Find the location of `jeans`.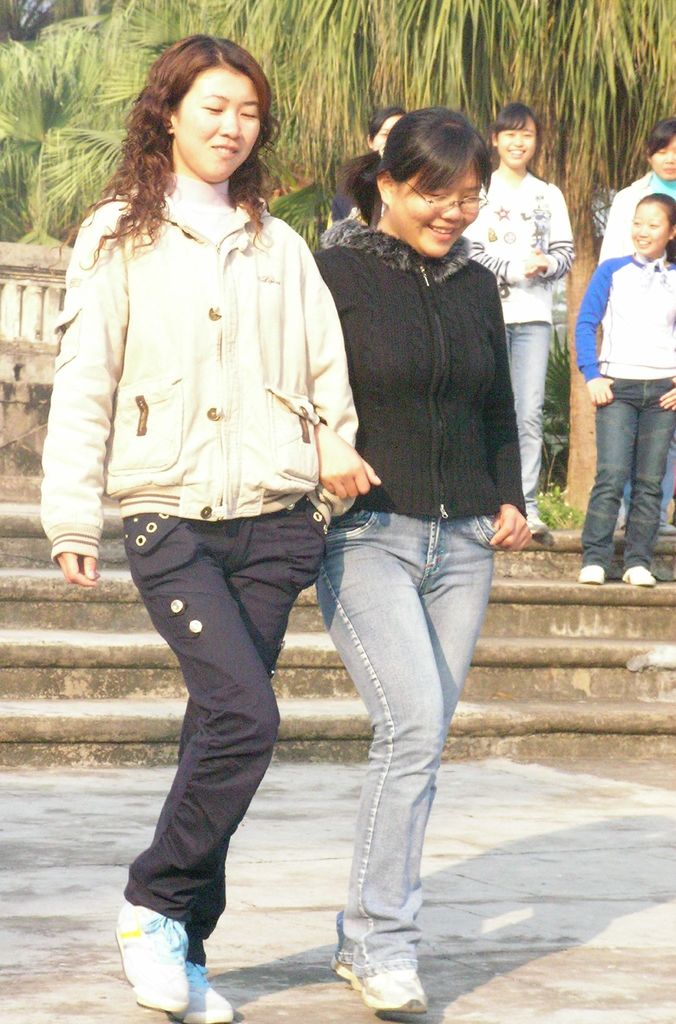
Location: 577,373,675,566.
